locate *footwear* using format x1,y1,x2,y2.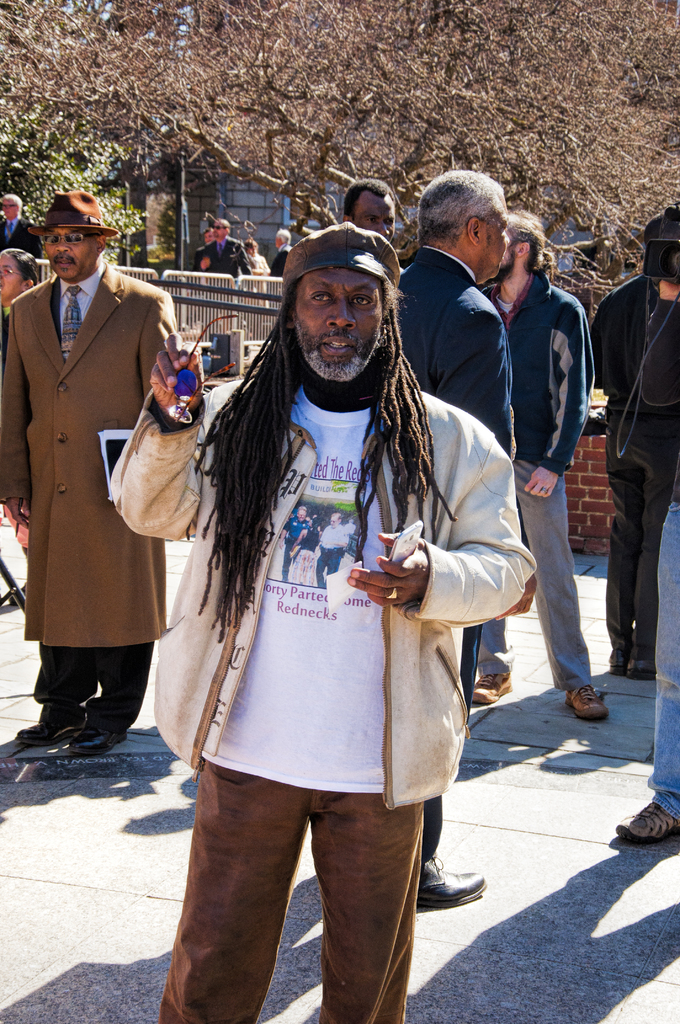
419,852,484,909.
